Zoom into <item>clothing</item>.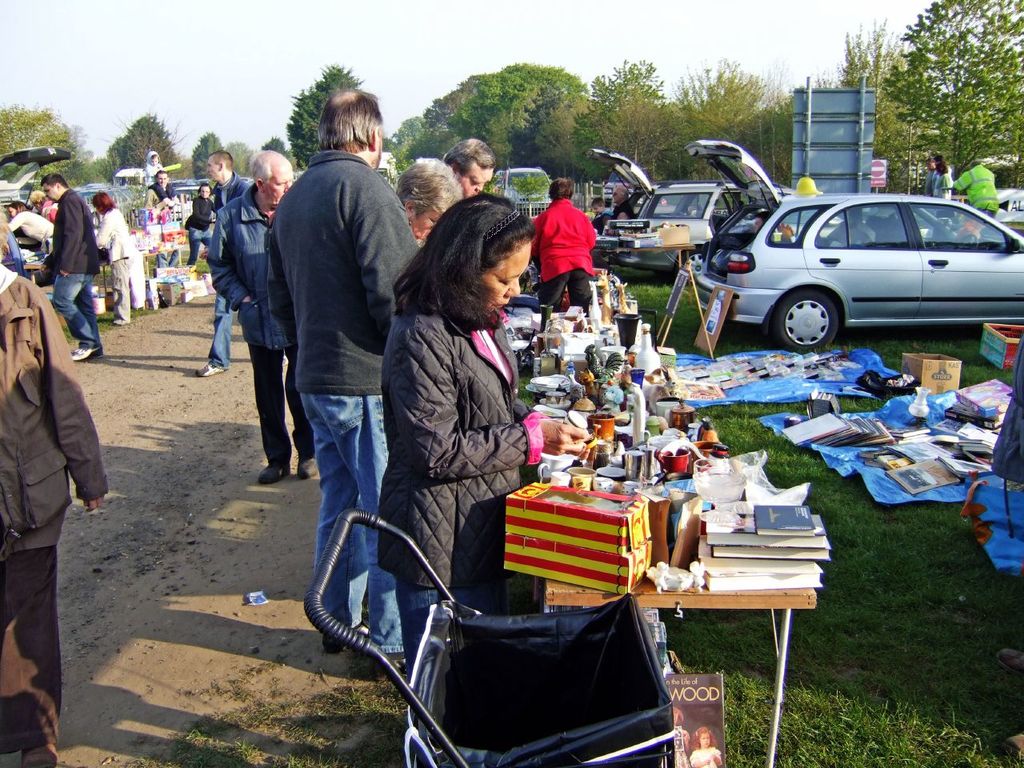
Zoom target: crop(207, 178, 247, 366).
